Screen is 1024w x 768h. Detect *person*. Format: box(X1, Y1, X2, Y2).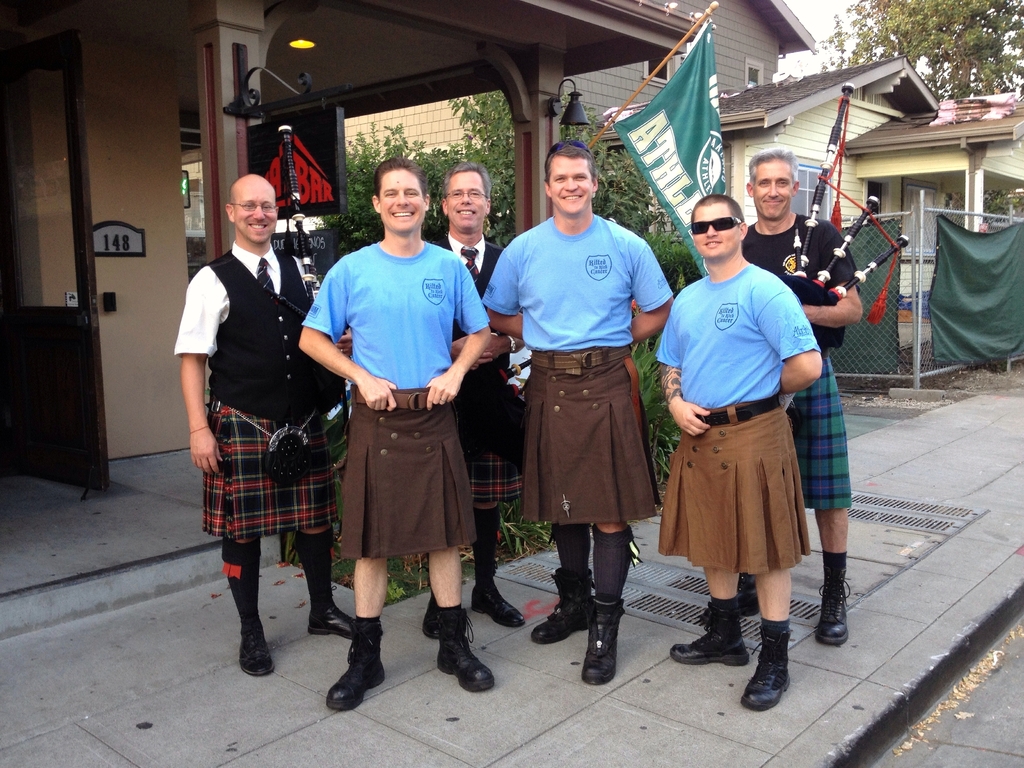
box(418, 161, 527, 626).
